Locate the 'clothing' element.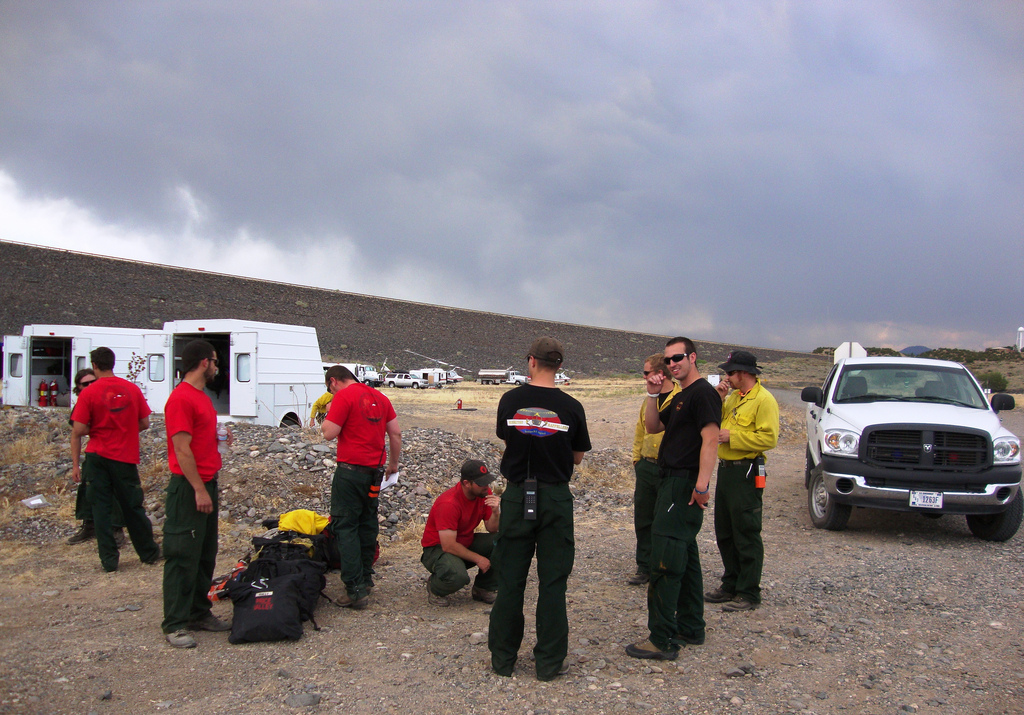
Element bbox: (162, 373, 223, 634).
